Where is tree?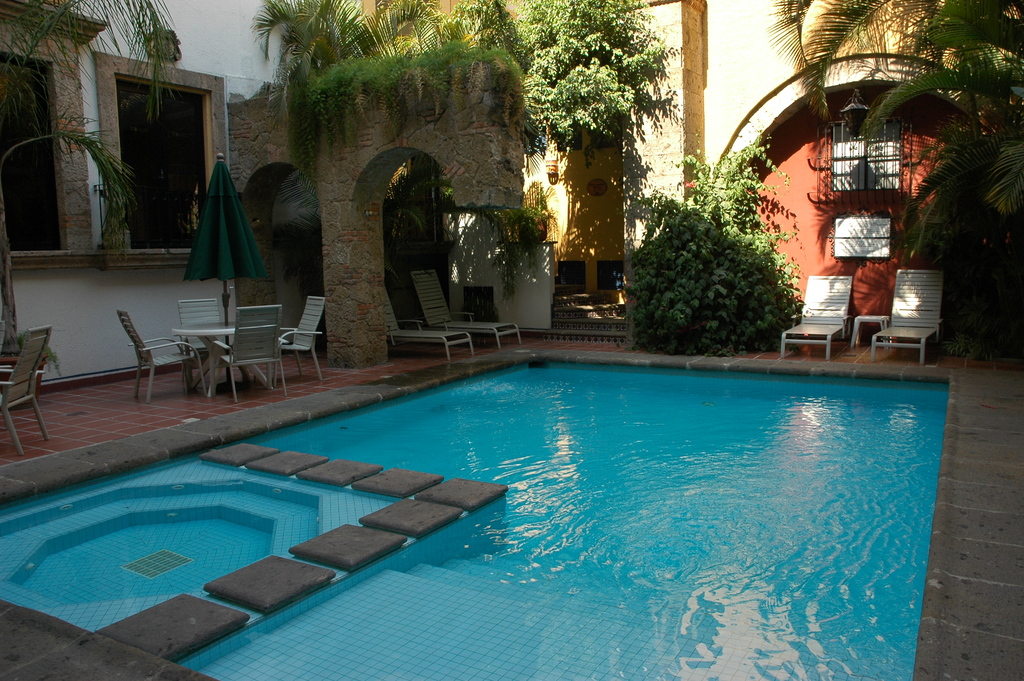
<region>765, 0, 1023, 350</region>.
